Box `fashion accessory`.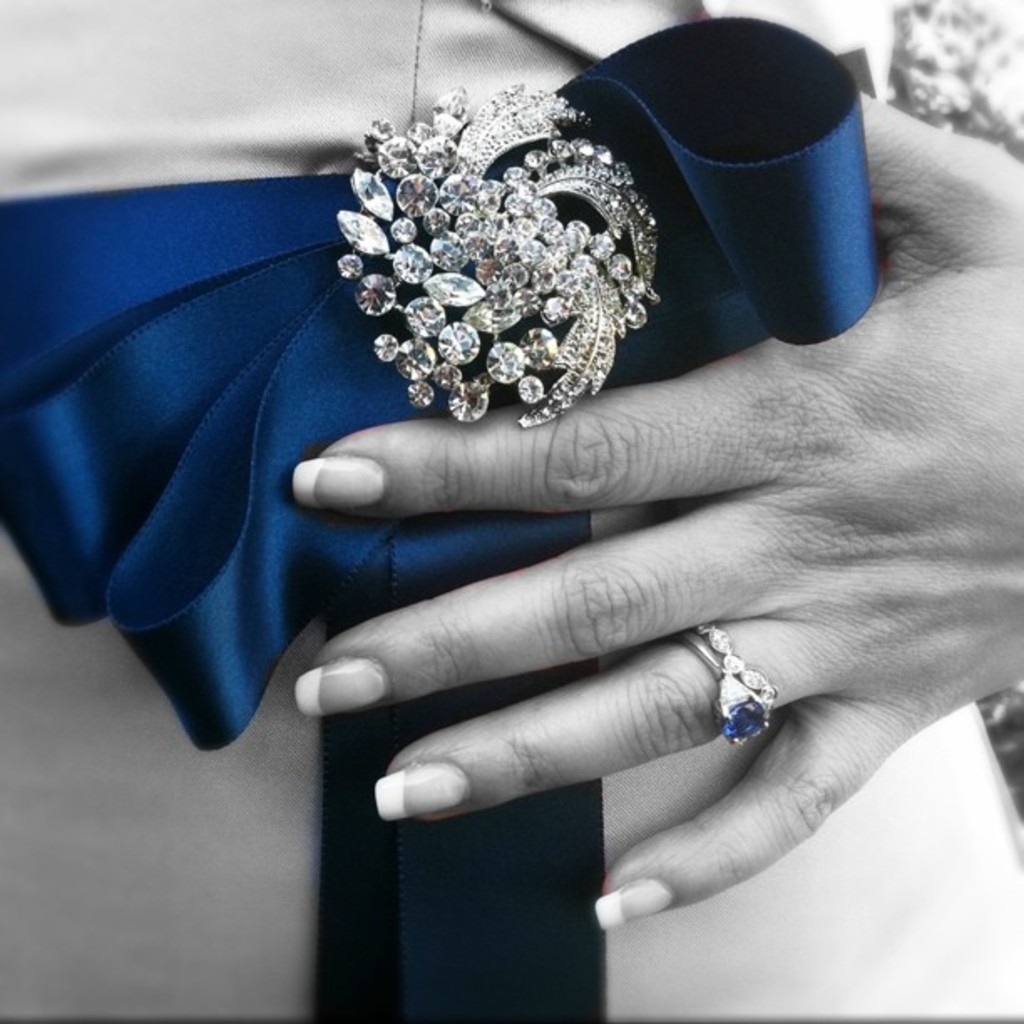
bbox=(668, 631, 771, 756).
